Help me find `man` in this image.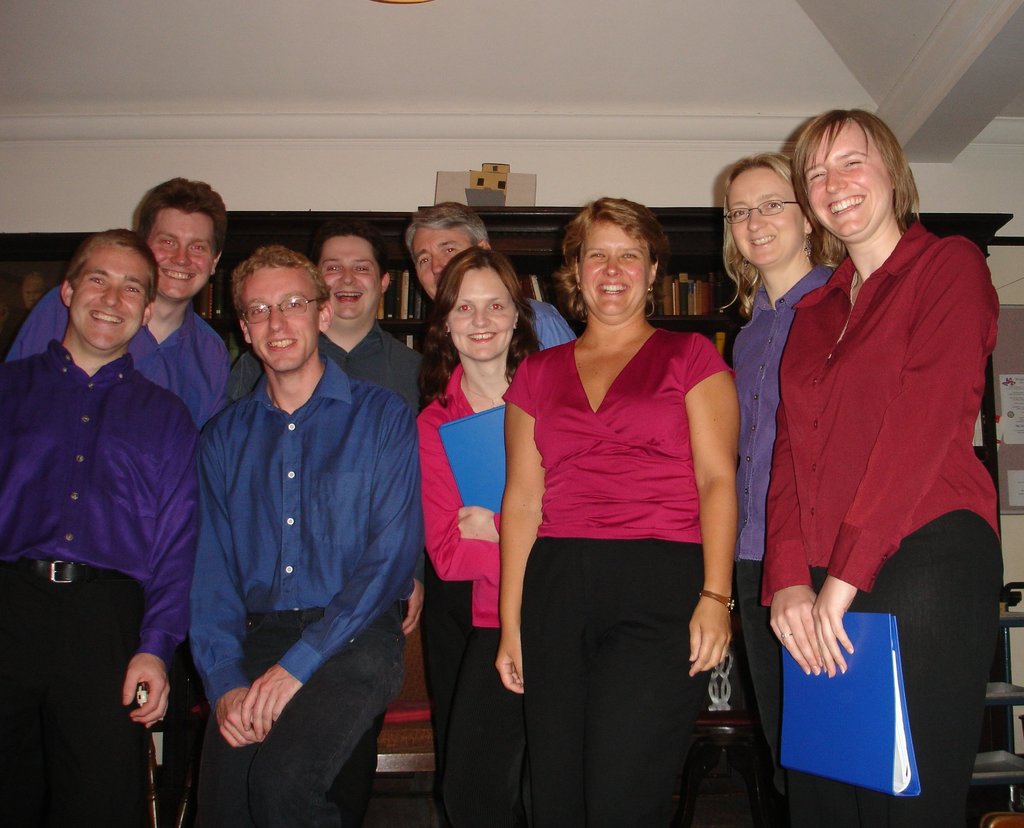
Found it: BBox(0, 226, 201, 827).
